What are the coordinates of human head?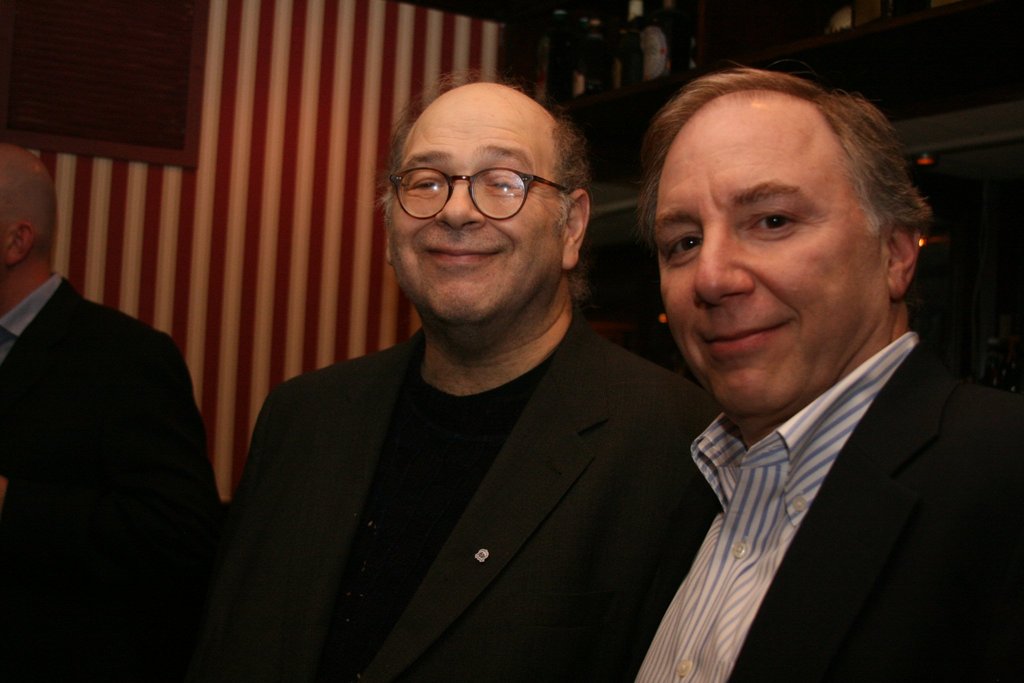
left=640, top=67, right=934, bottom=352.
